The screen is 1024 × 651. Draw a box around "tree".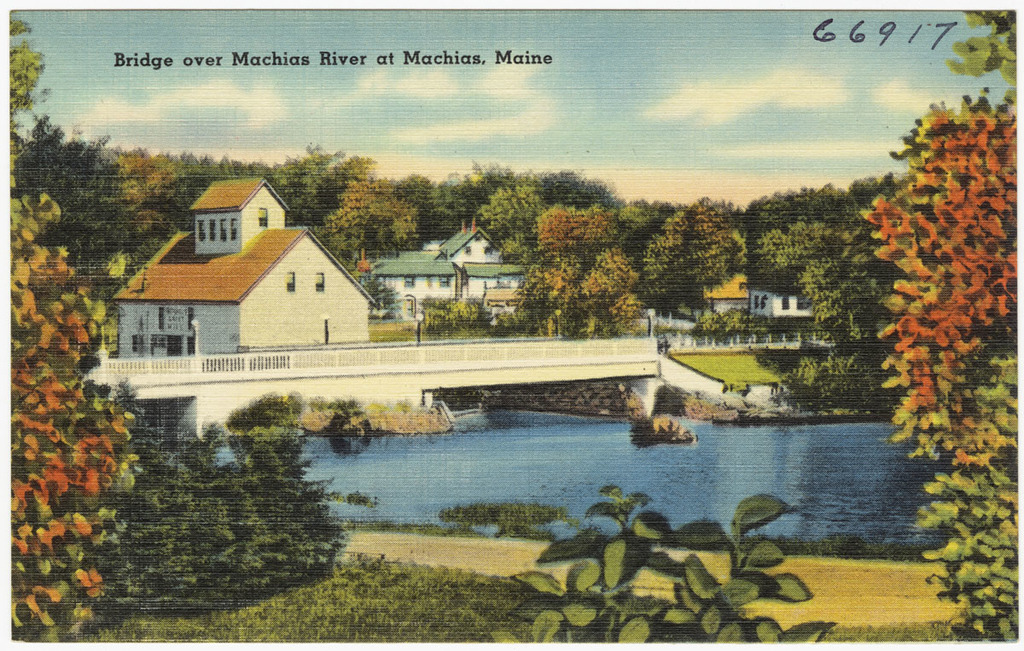
BBox(850, 4, 1017, 650).
